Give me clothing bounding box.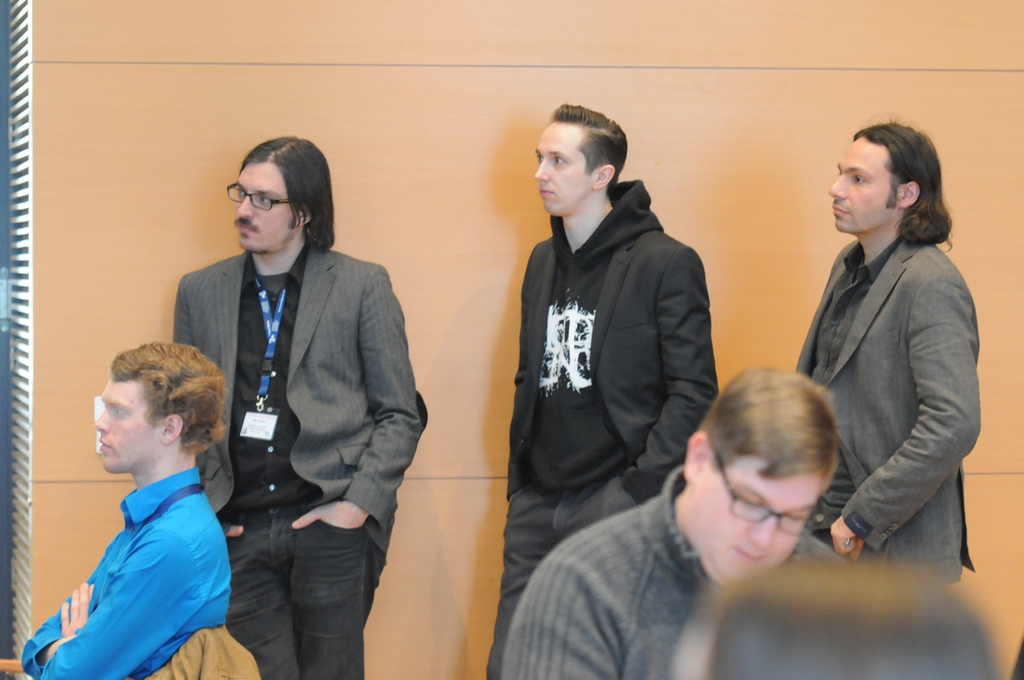
{"x1": 170, "y1": 235, "x2": 435, "y2": 679}.
